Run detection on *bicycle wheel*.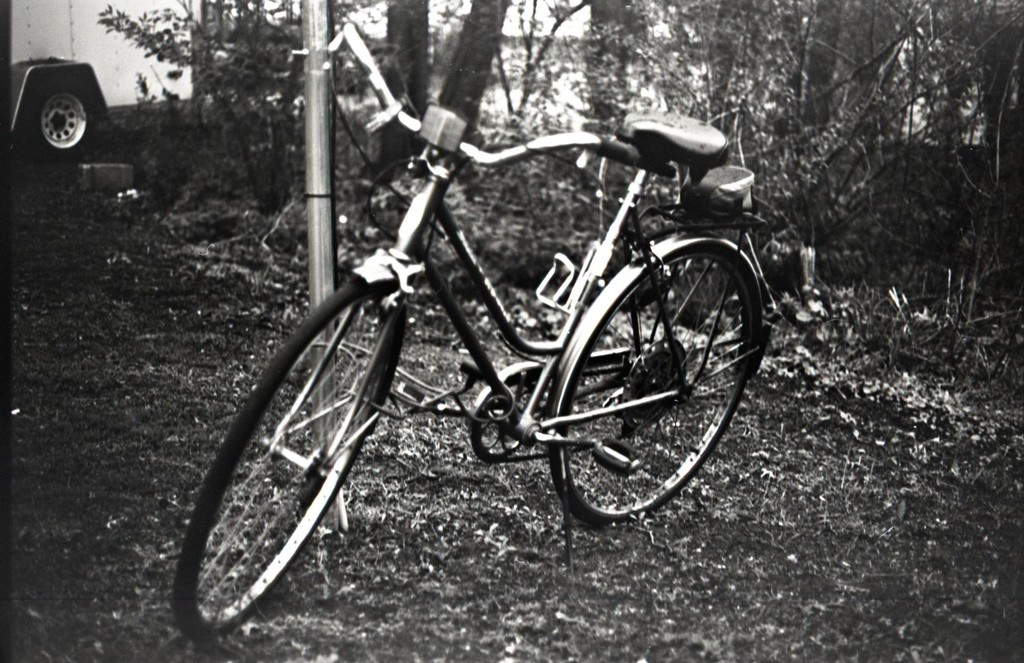
Result: 547,241,760,527.
